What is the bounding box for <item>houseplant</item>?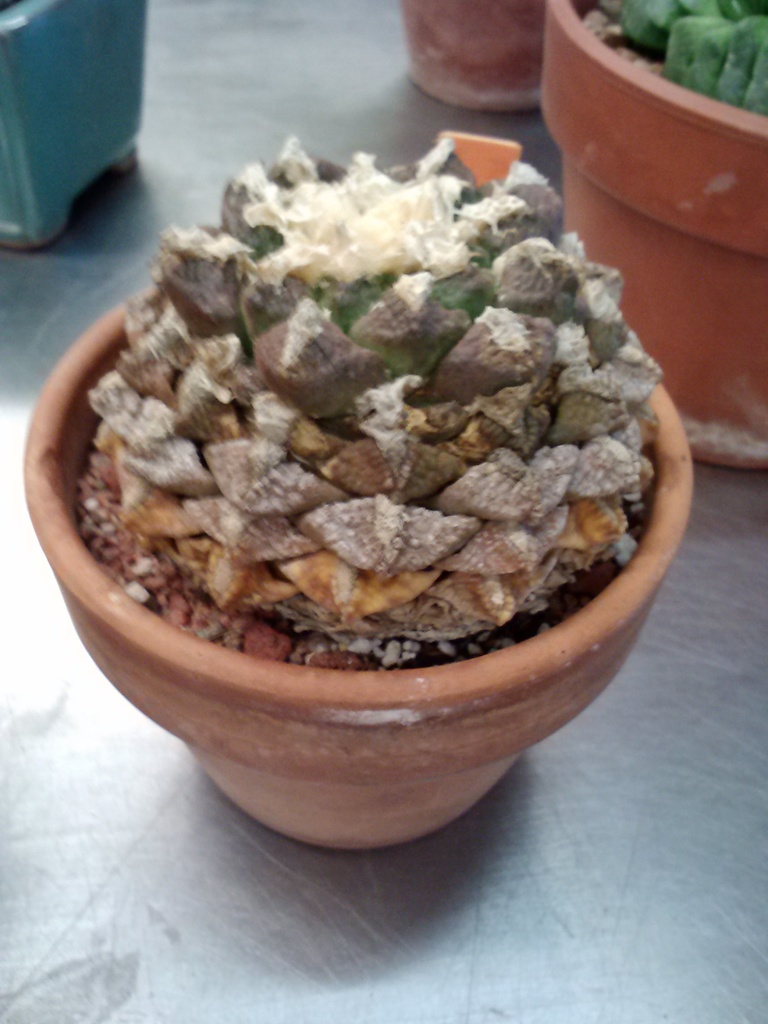
rect(532, 0, 767, 469).
